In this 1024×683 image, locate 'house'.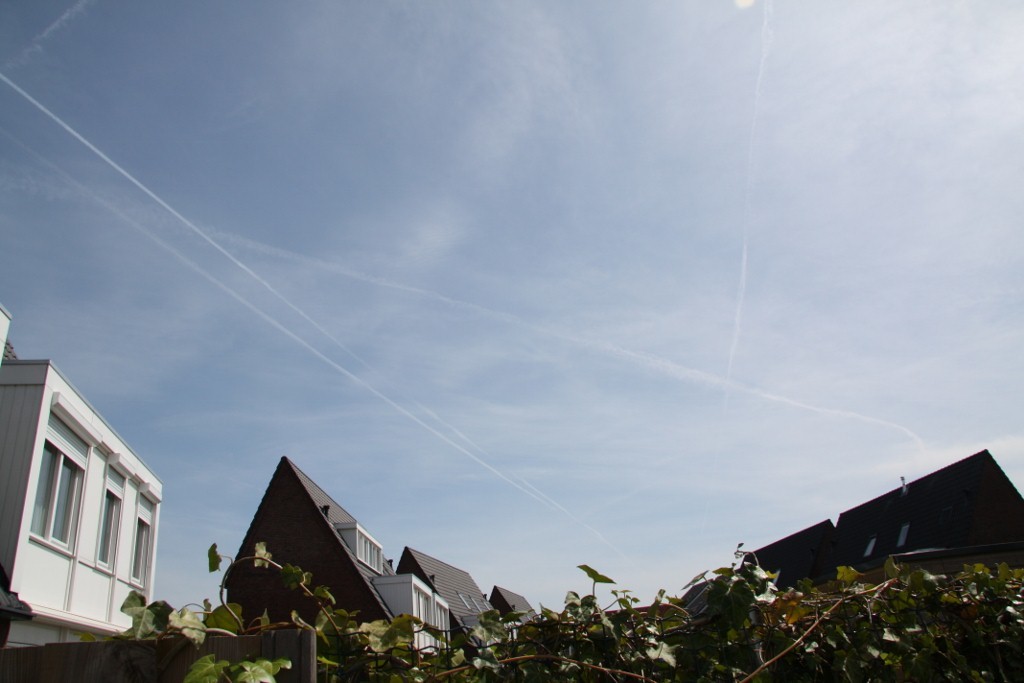
Bounding box: [x1=0, y1=355, x2=166, y2=654].
